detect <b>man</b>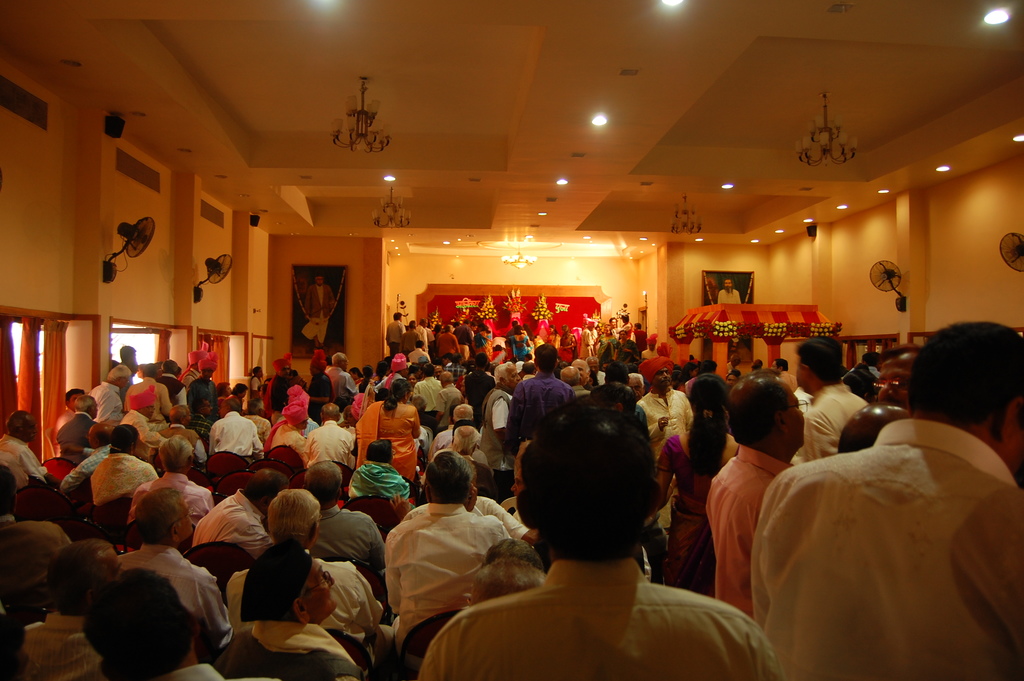
bbox=[190, 468, 290, 555]
